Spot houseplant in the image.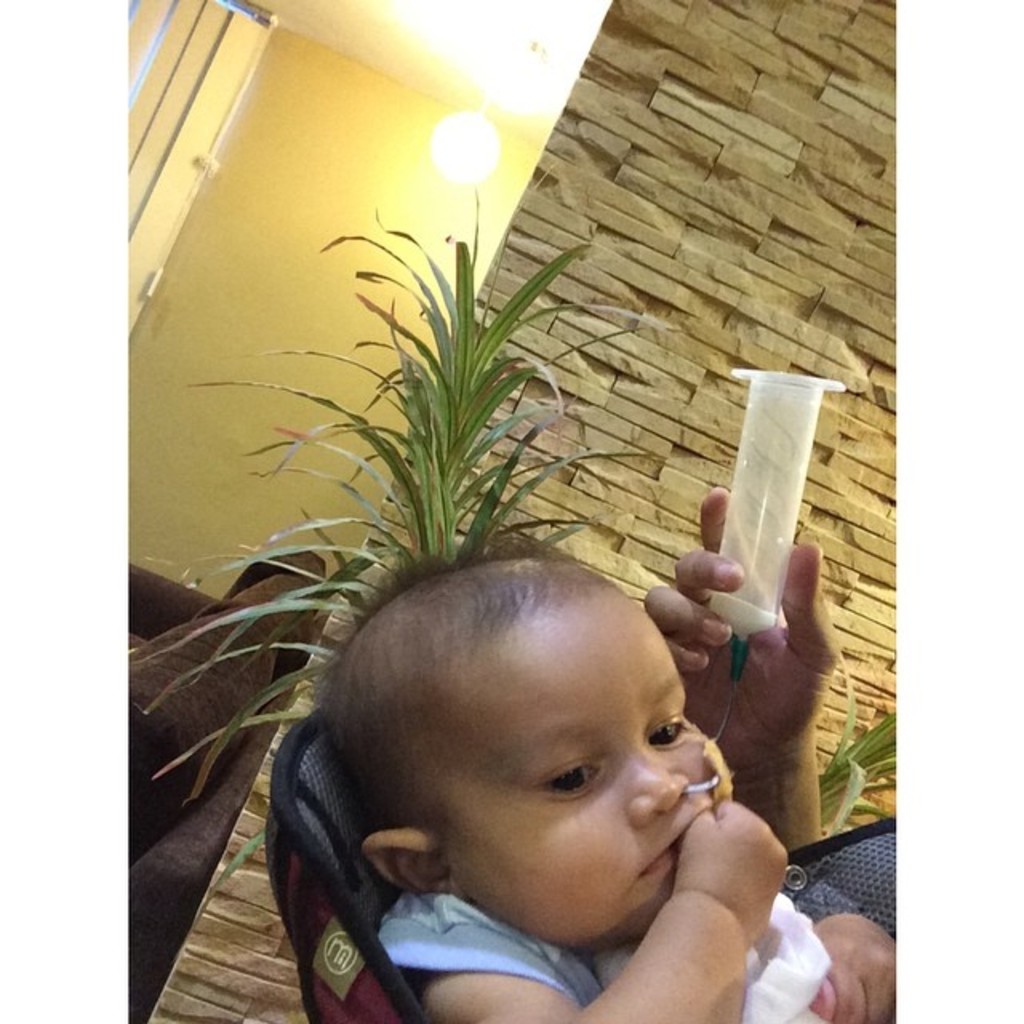
houseplant found at pyautogui.locateOnScreen(128, 174, 666, 922).
